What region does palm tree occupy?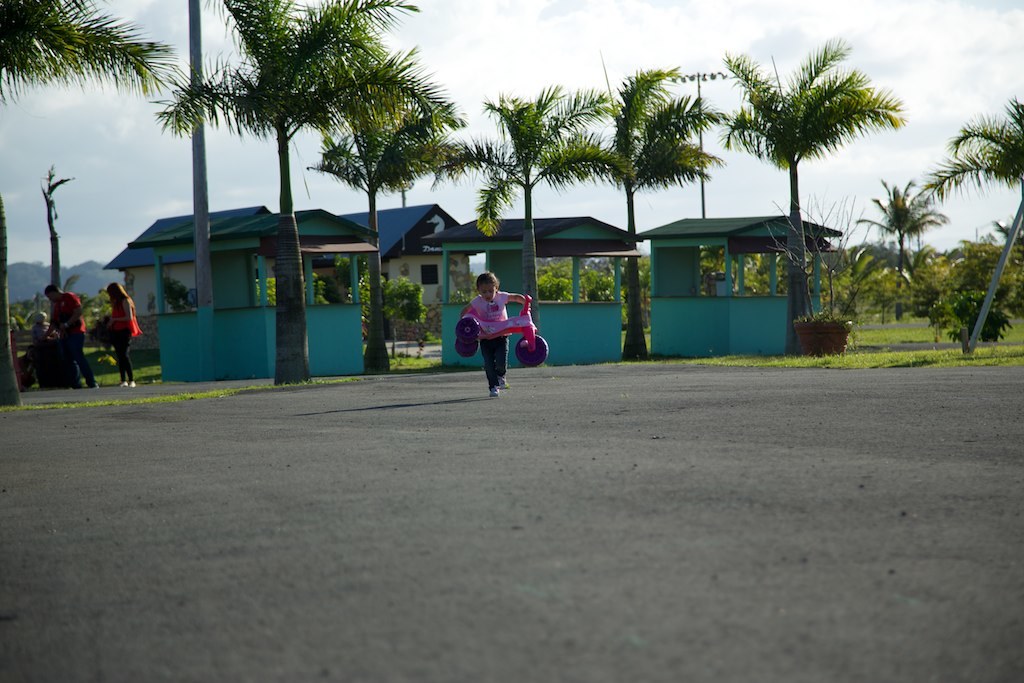
select_region(571, 81, 691, 347).
